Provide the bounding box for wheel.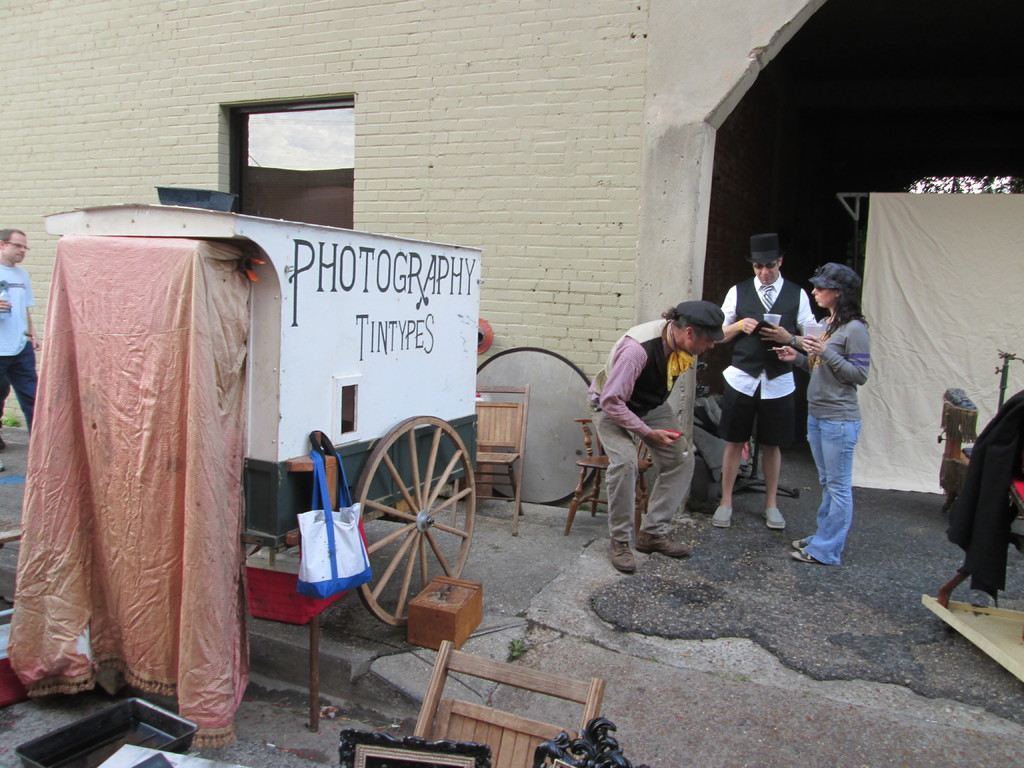
pyautogui.locateOnScreen(336, 412, 461, 605).
